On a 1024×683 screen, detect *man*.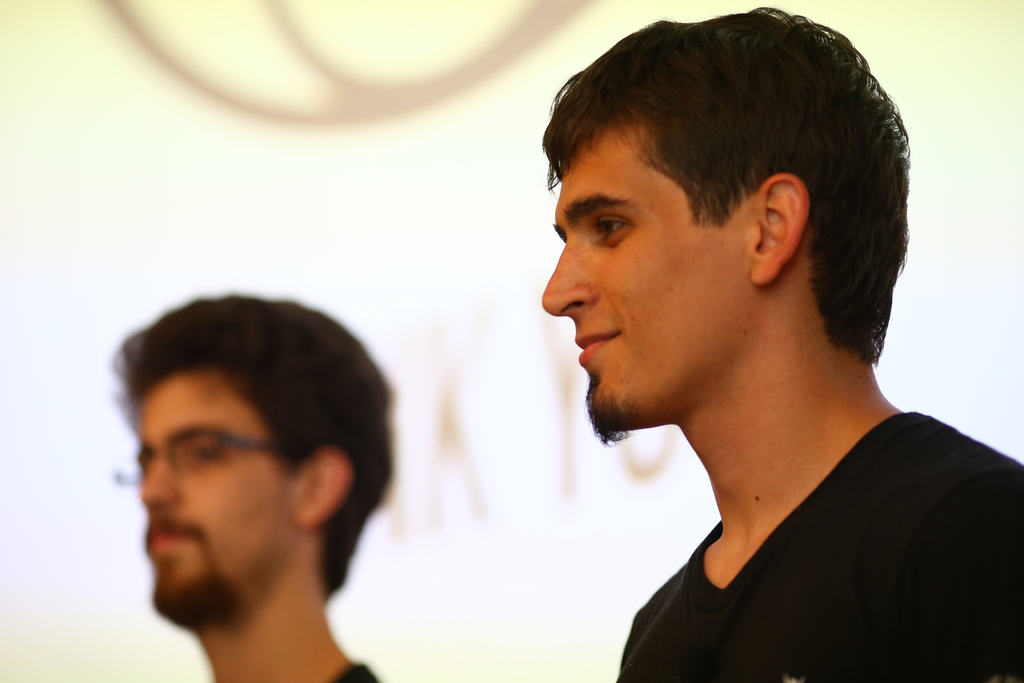
bbox(110, 293, 394, 682).
